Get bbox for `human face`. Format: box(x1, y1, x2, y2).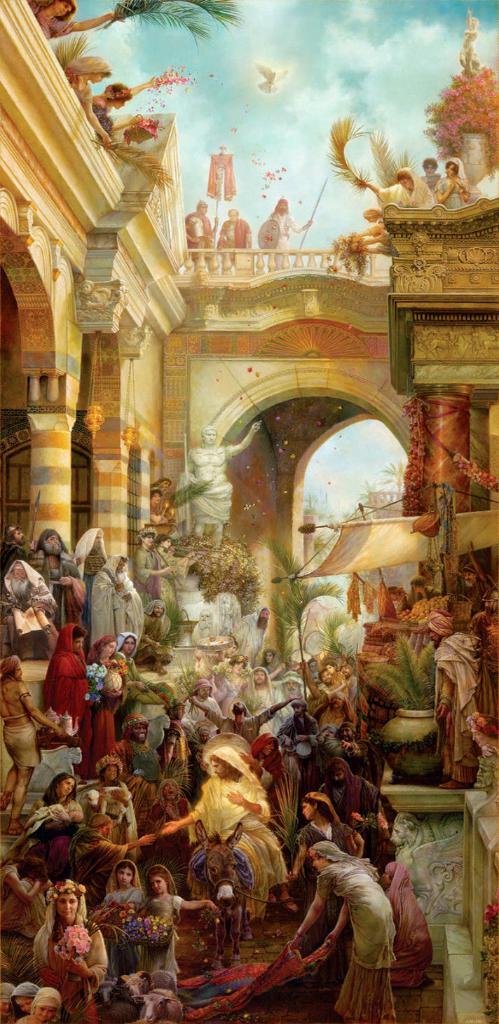
box(344, 733, 351, 738).
